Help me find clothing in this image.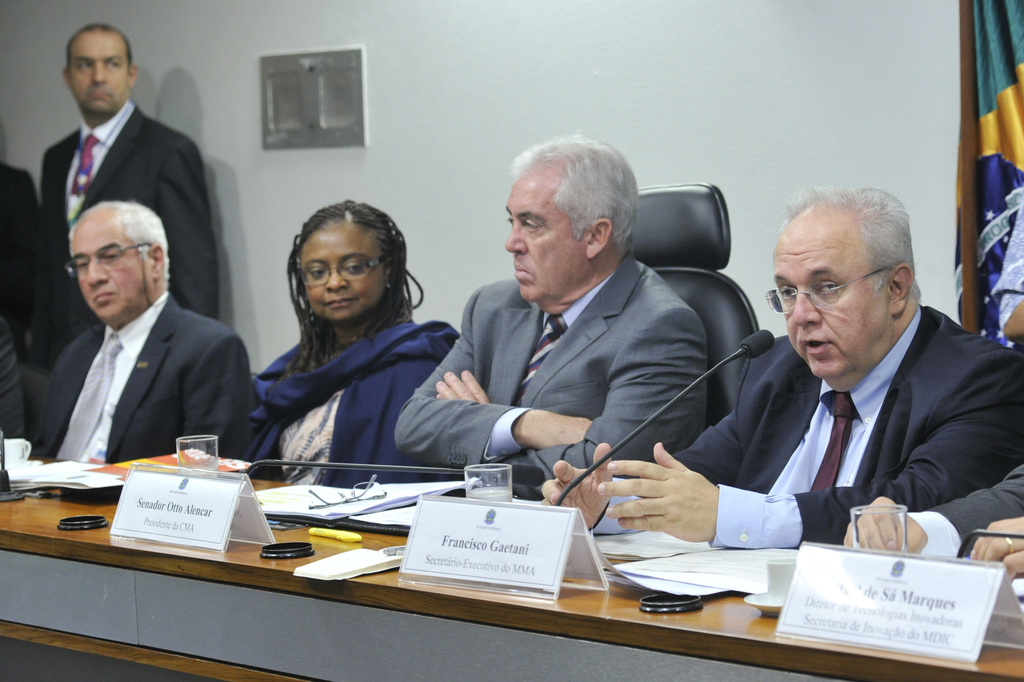
Found it: 29, 288, 259, 484.
